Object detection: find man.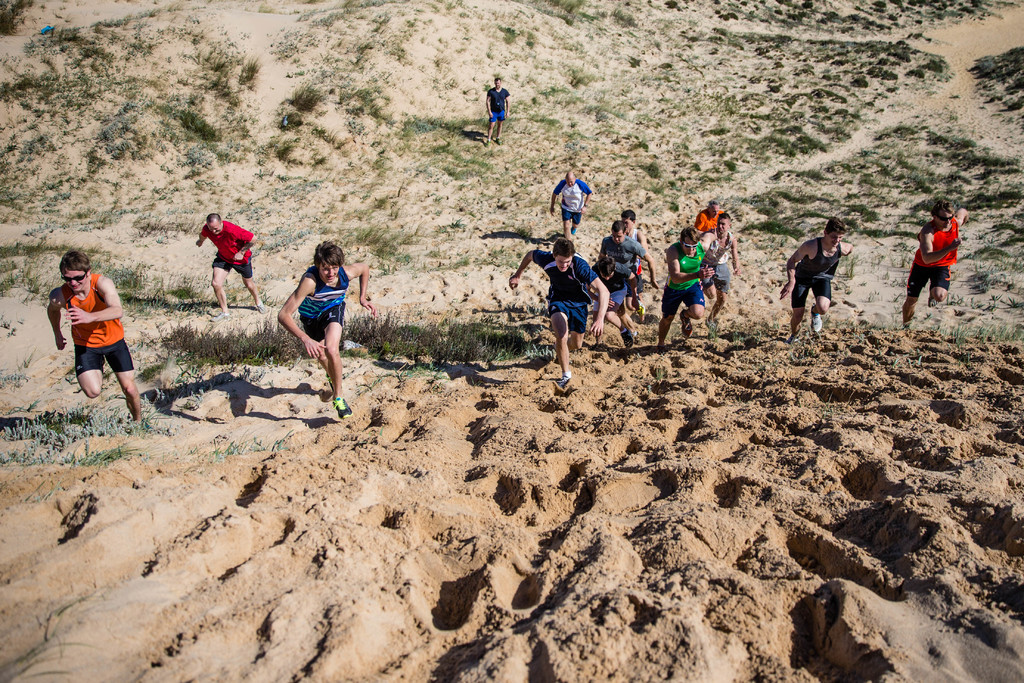
[549,170,595,241].
